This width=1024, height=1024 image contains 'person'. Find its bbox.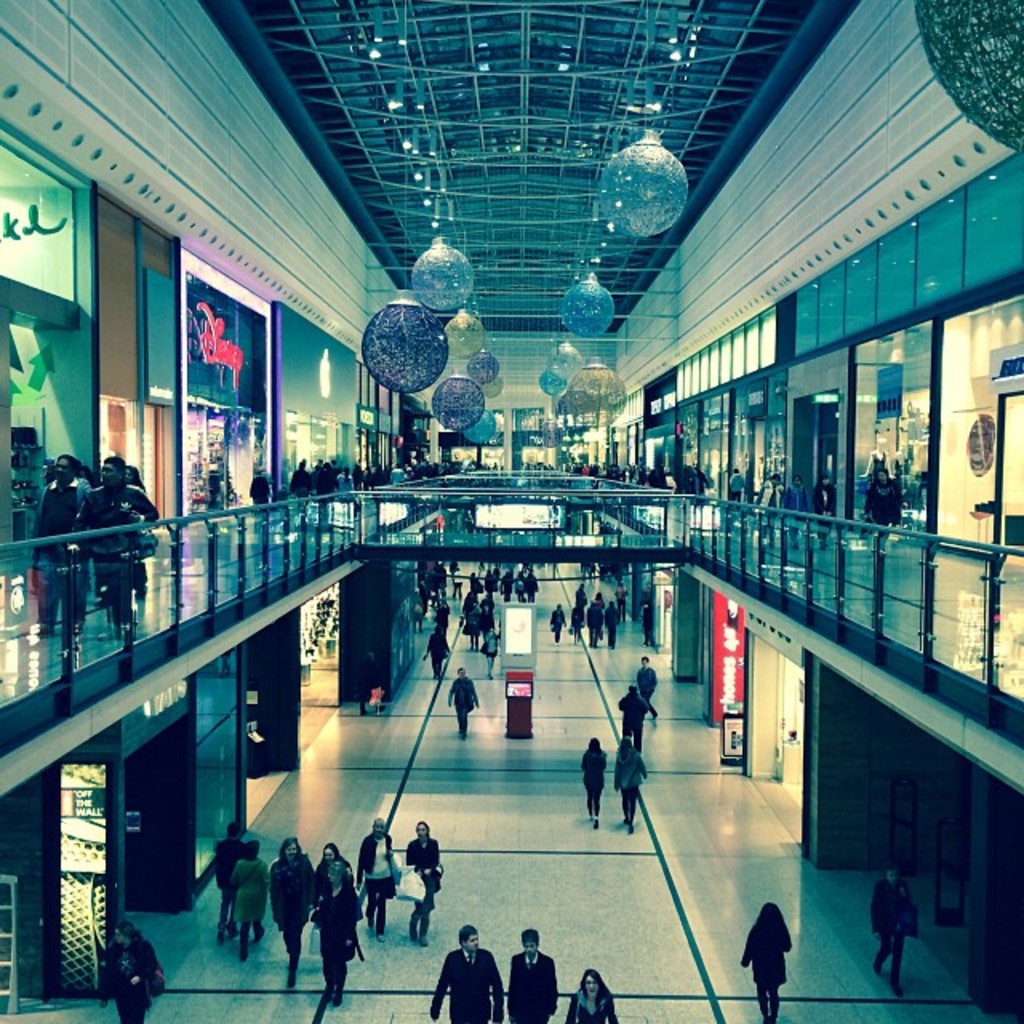
select_region(483, 570, 493, 592).
